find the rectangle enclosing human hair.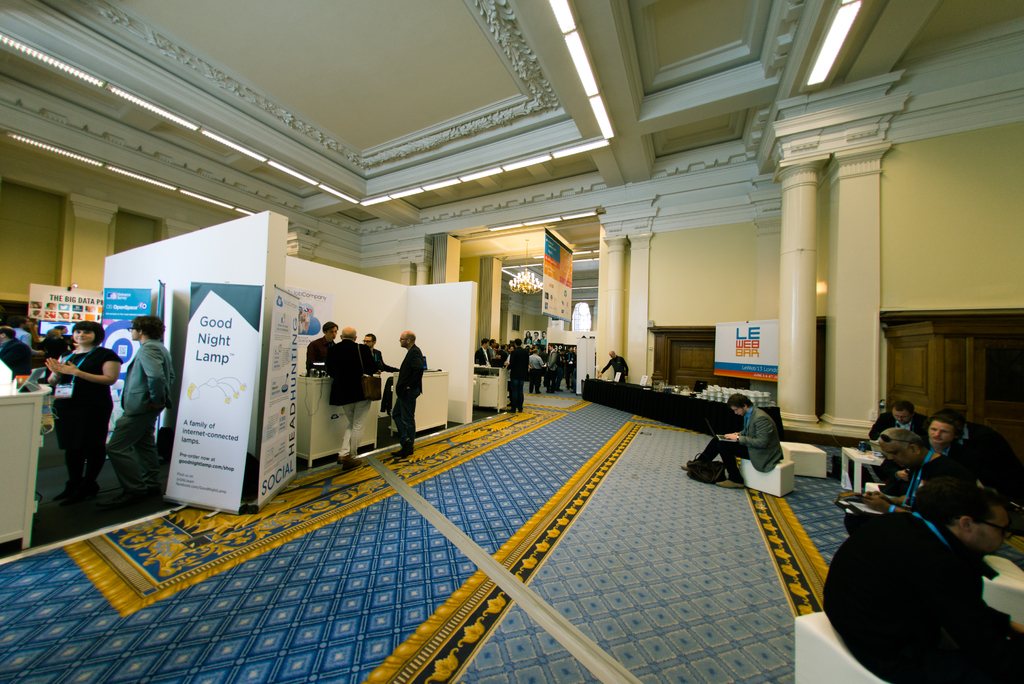
888, 398, 915, 415.
